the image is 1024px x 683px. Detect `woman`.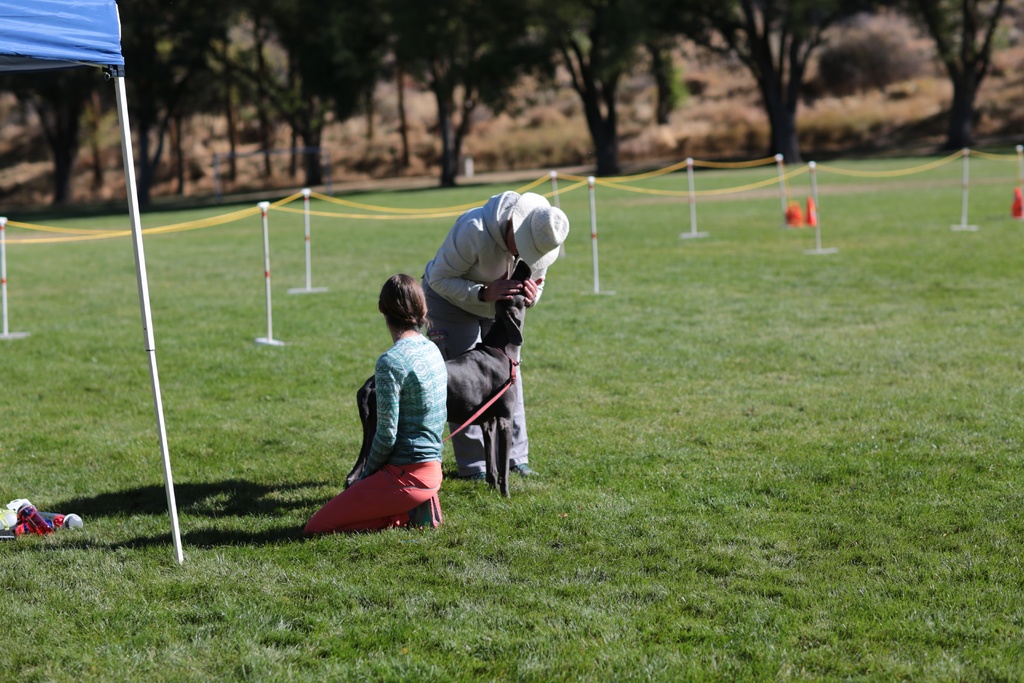
Detection: box(305, 272, 444, 536).
